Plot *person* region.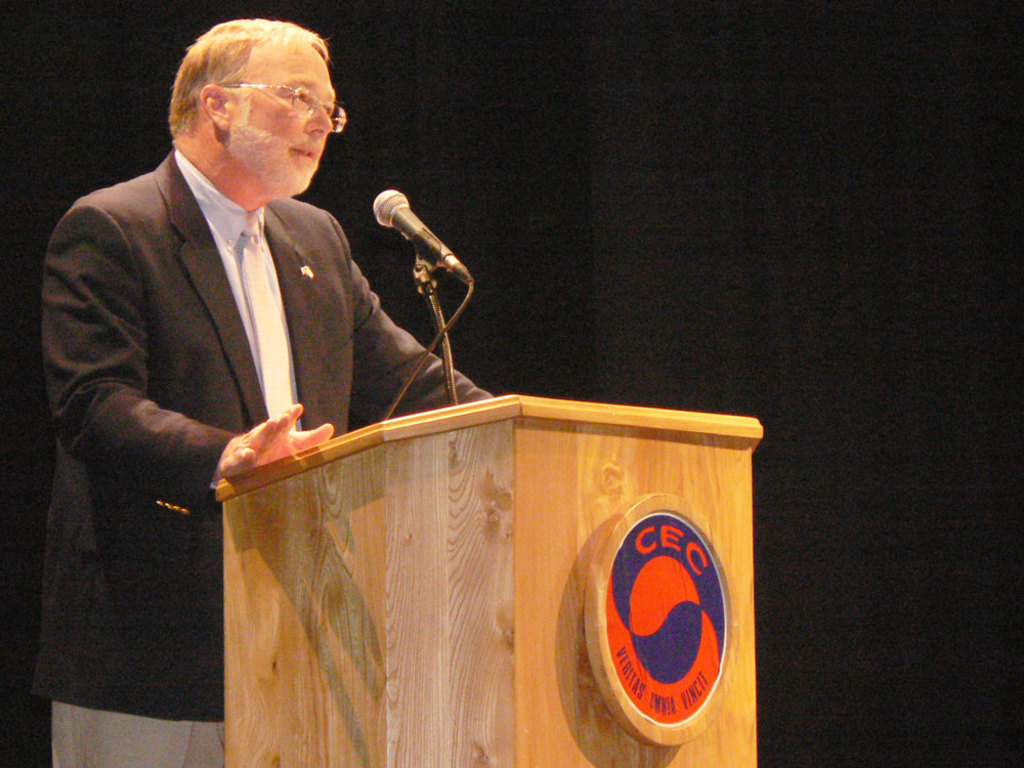
Plotted at bbox(54, 1, 444, 671).
